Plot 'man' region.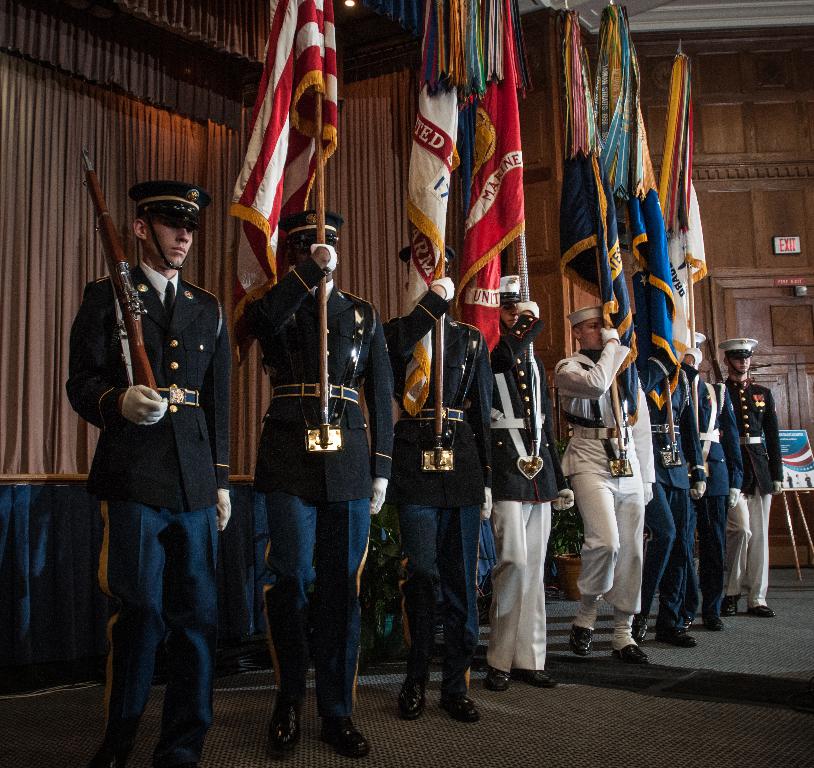
Plotted at 65/140/238/749.
